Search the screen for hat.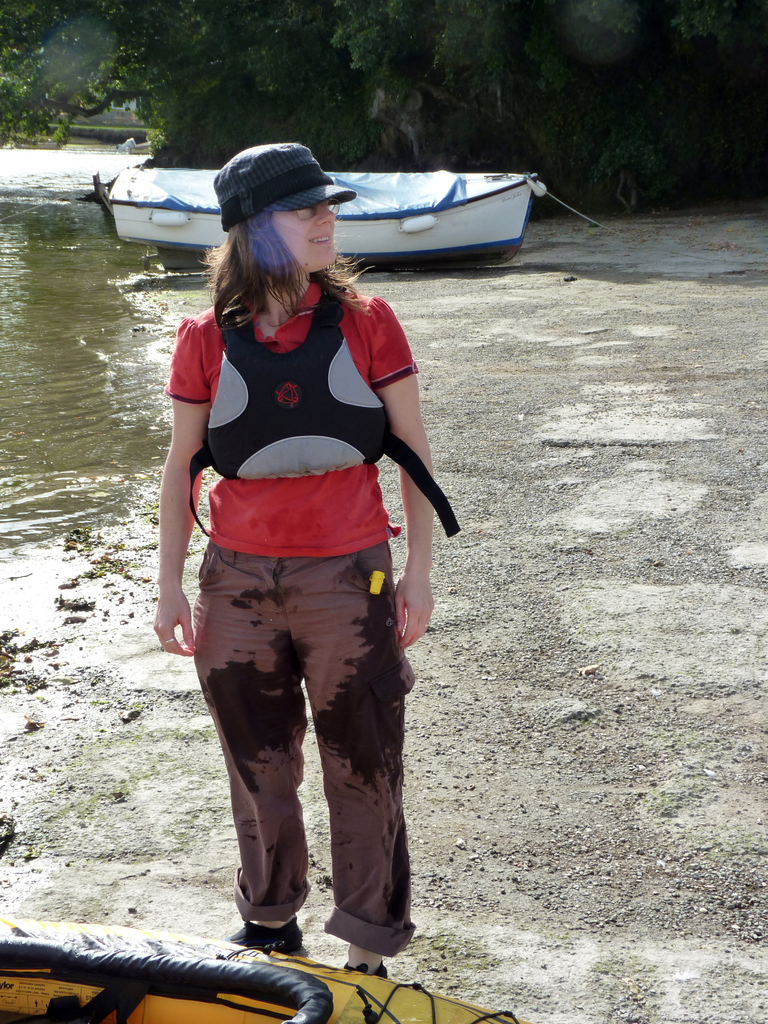
Found at (x1=212, y1=137, x2=359, y2=235).
